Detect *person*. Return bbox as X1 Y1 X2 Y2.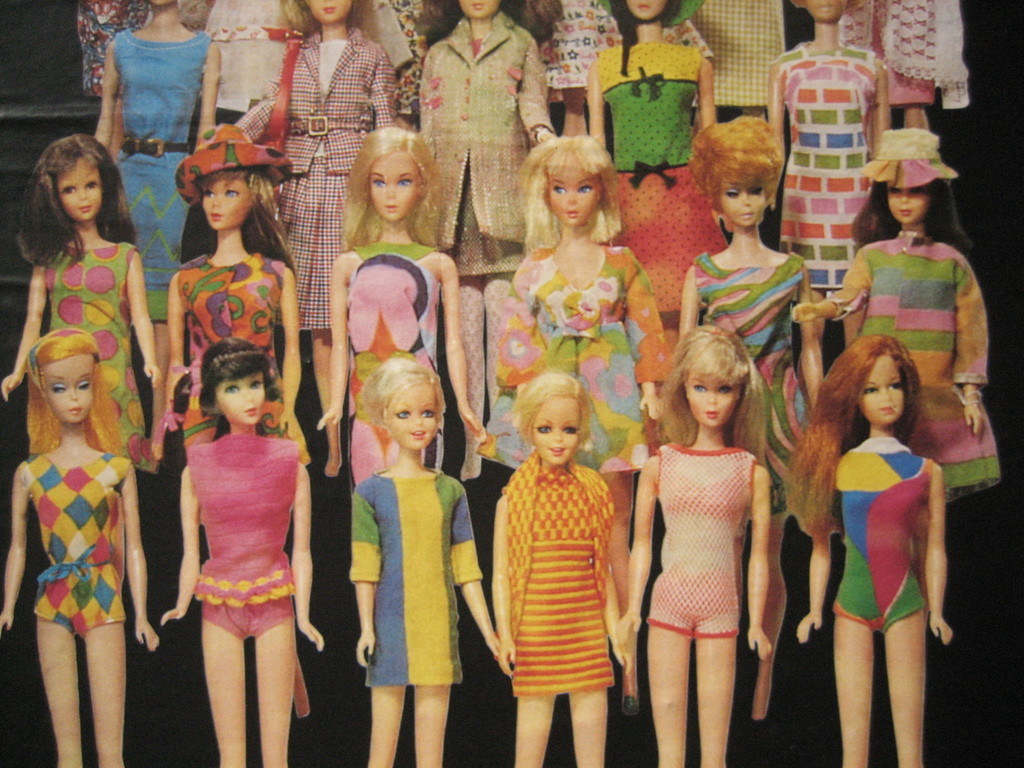
764 0 892 346.
